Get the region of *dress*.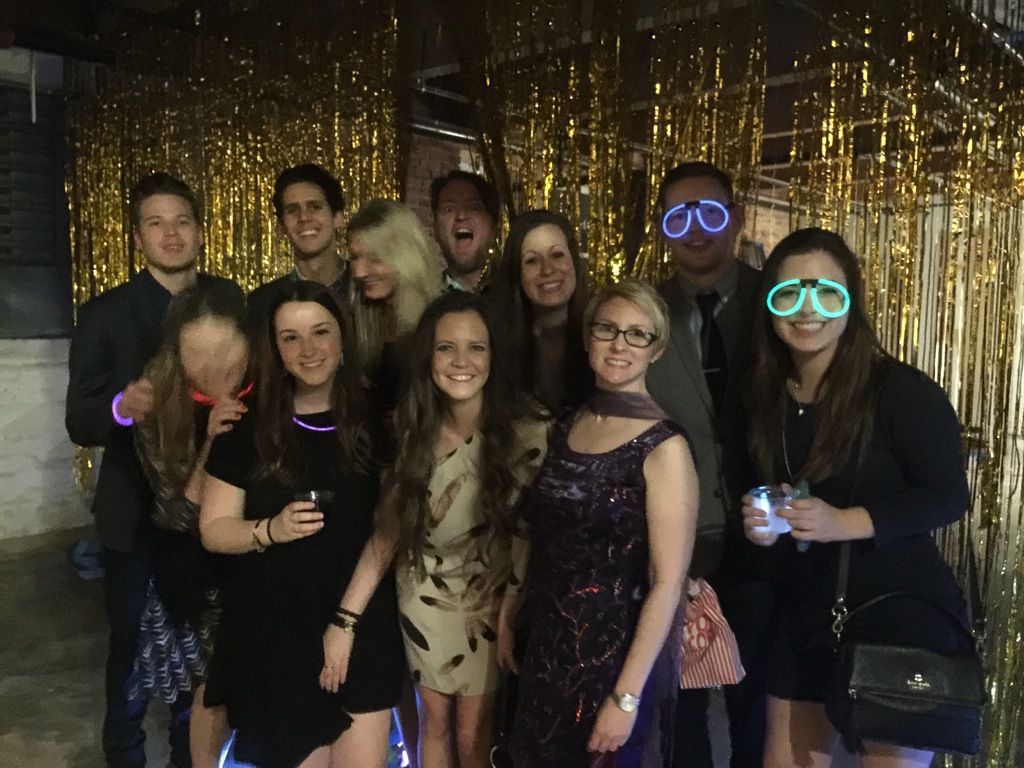
207/402/418/767.
